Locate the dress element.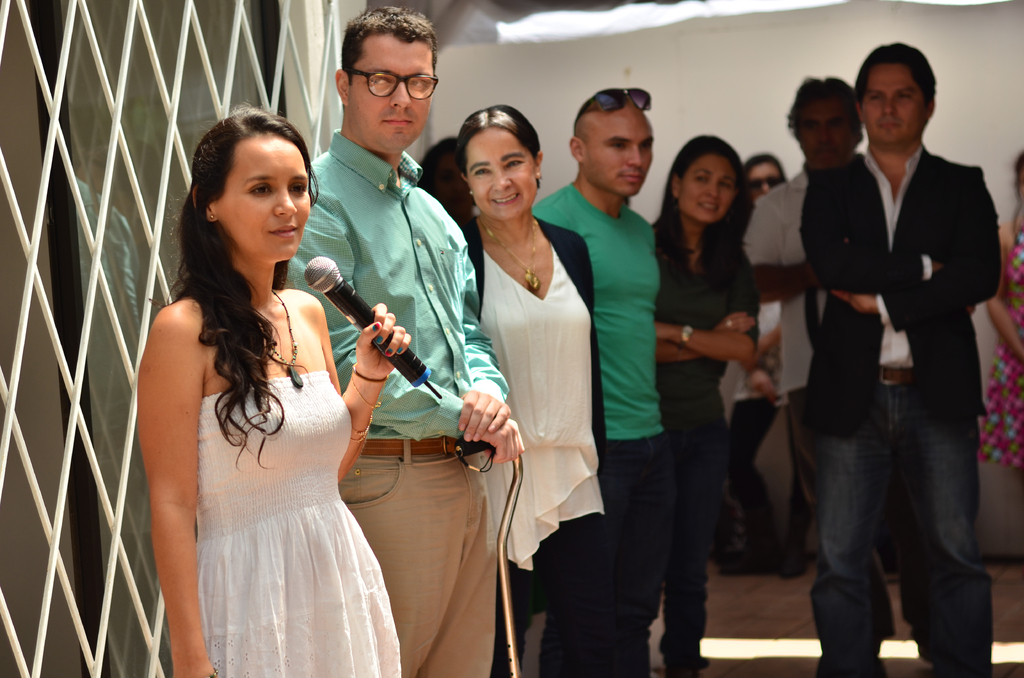
Element bbox: box=[138, 232, 385, 667].
